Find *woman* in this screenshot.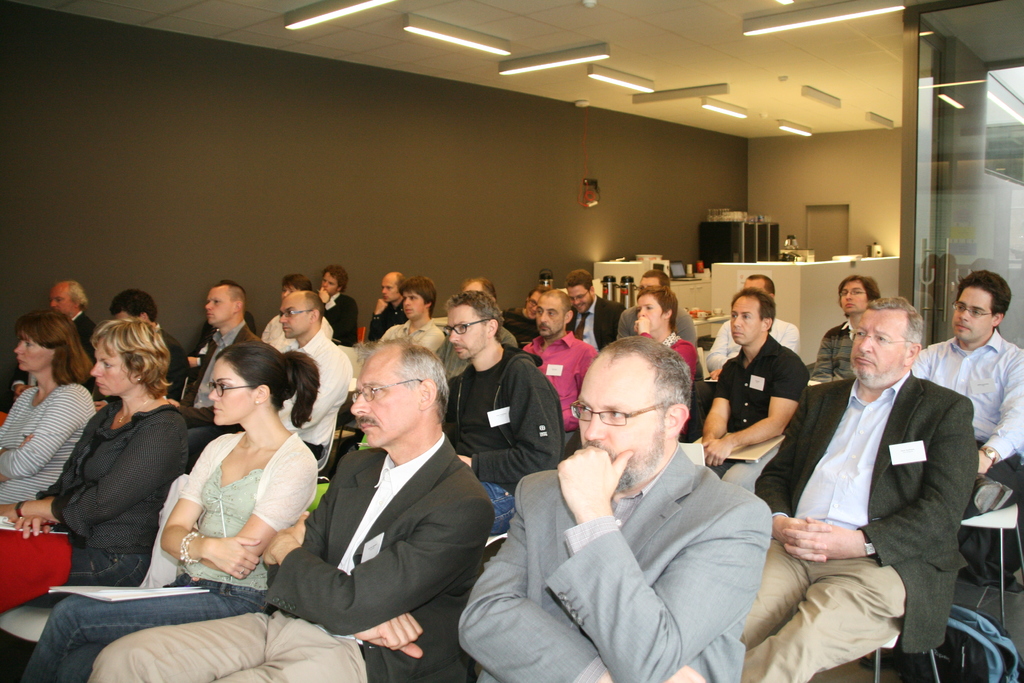
The bounding box for *woman* is x1=0, y1=304, x2=102, y2=520.
